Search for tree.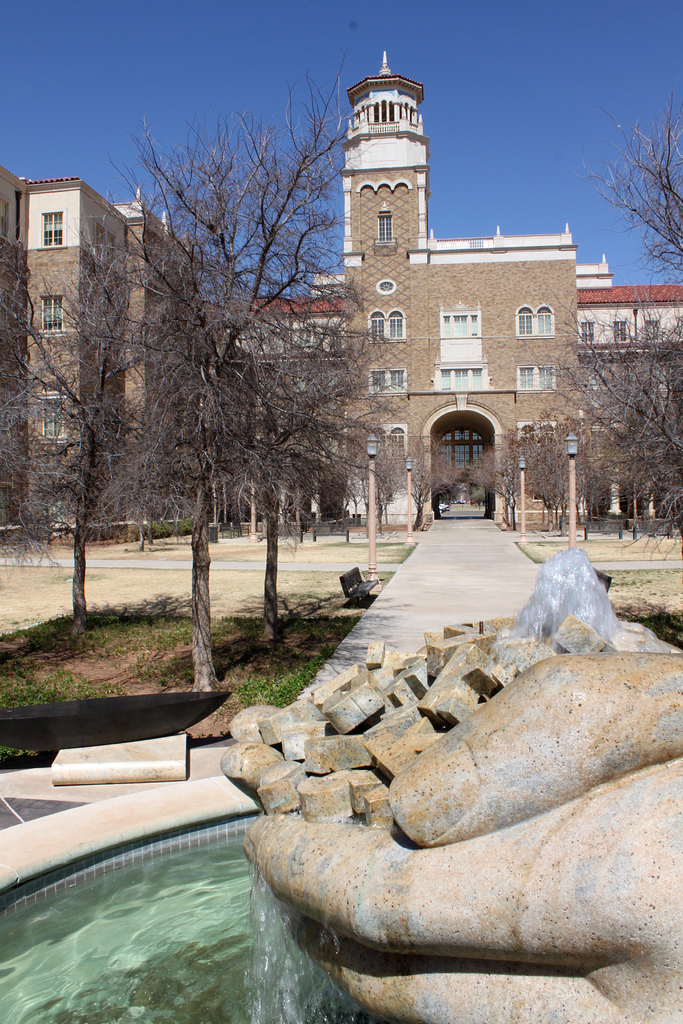
Found at 432 424 567 529.
